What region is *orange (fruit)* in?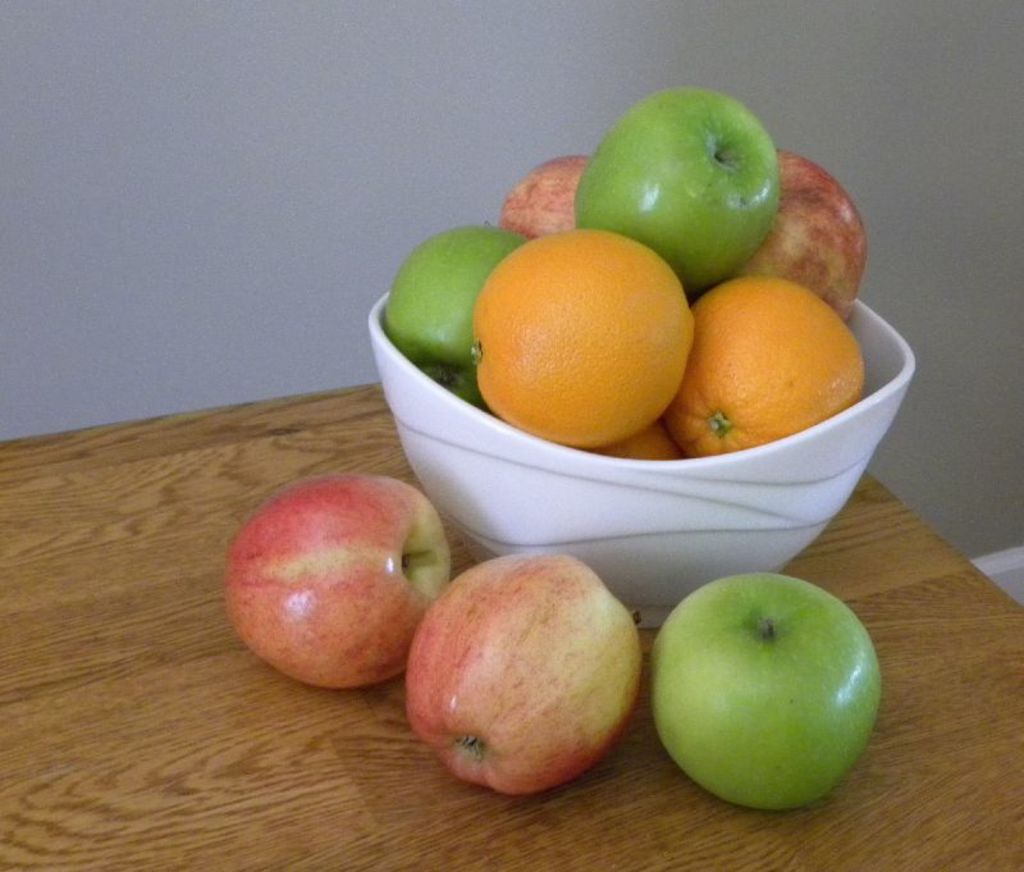
bbox=[675, 271, 873, 457].
